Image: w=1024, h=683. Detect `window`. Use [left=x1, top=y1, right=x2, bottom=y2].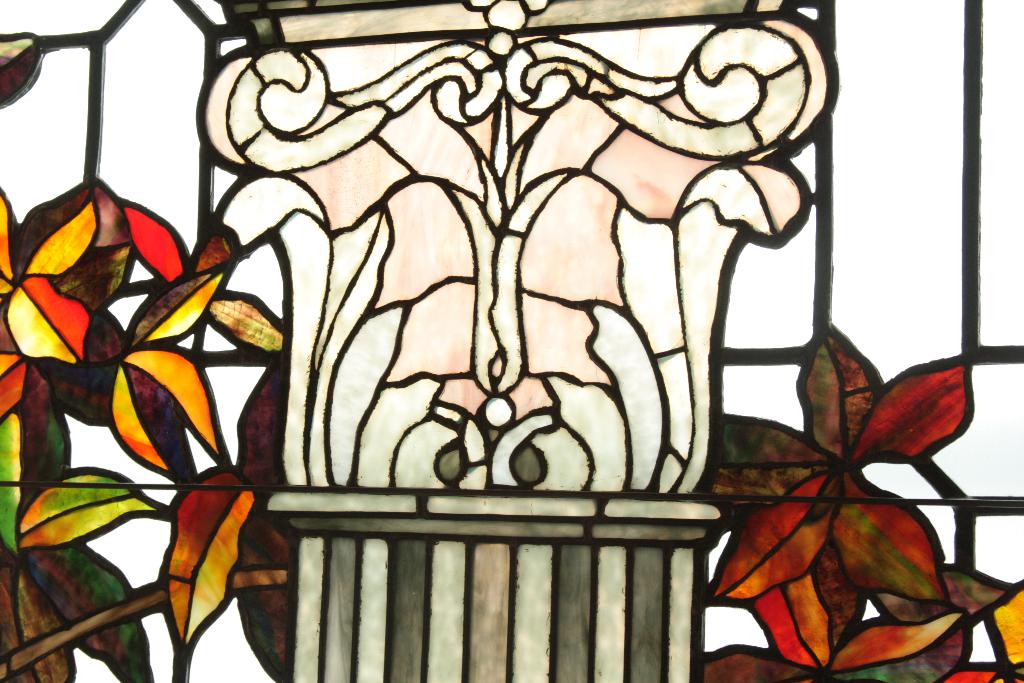
[left=0, top=0, right=1023, bottom=682].
